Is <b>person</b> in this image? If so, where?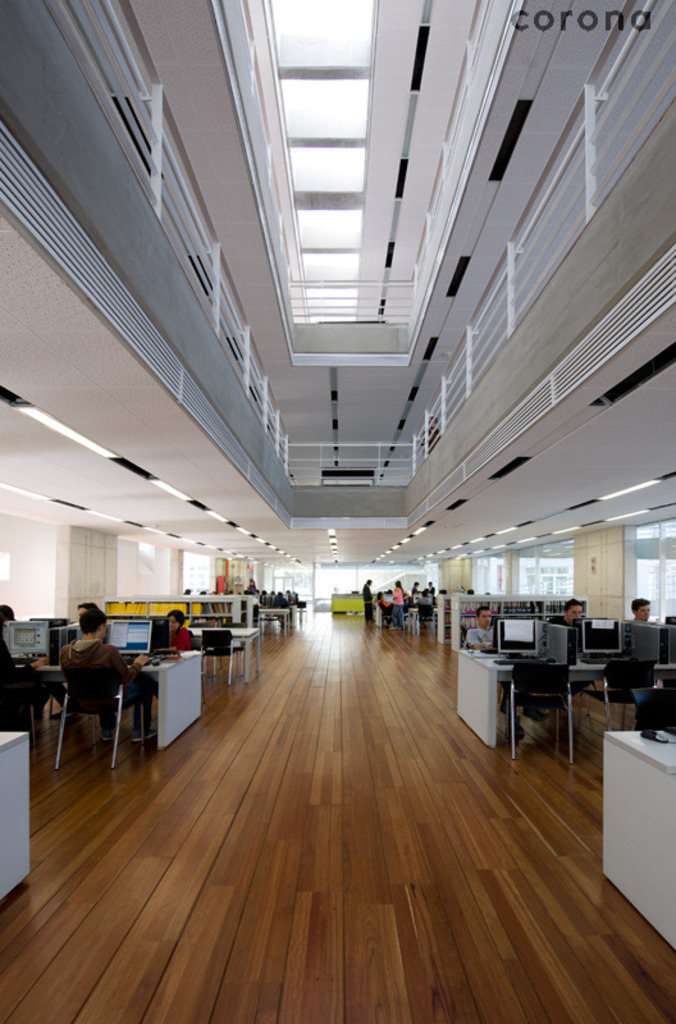
Yes, at region(273, 589, 287, 607).
